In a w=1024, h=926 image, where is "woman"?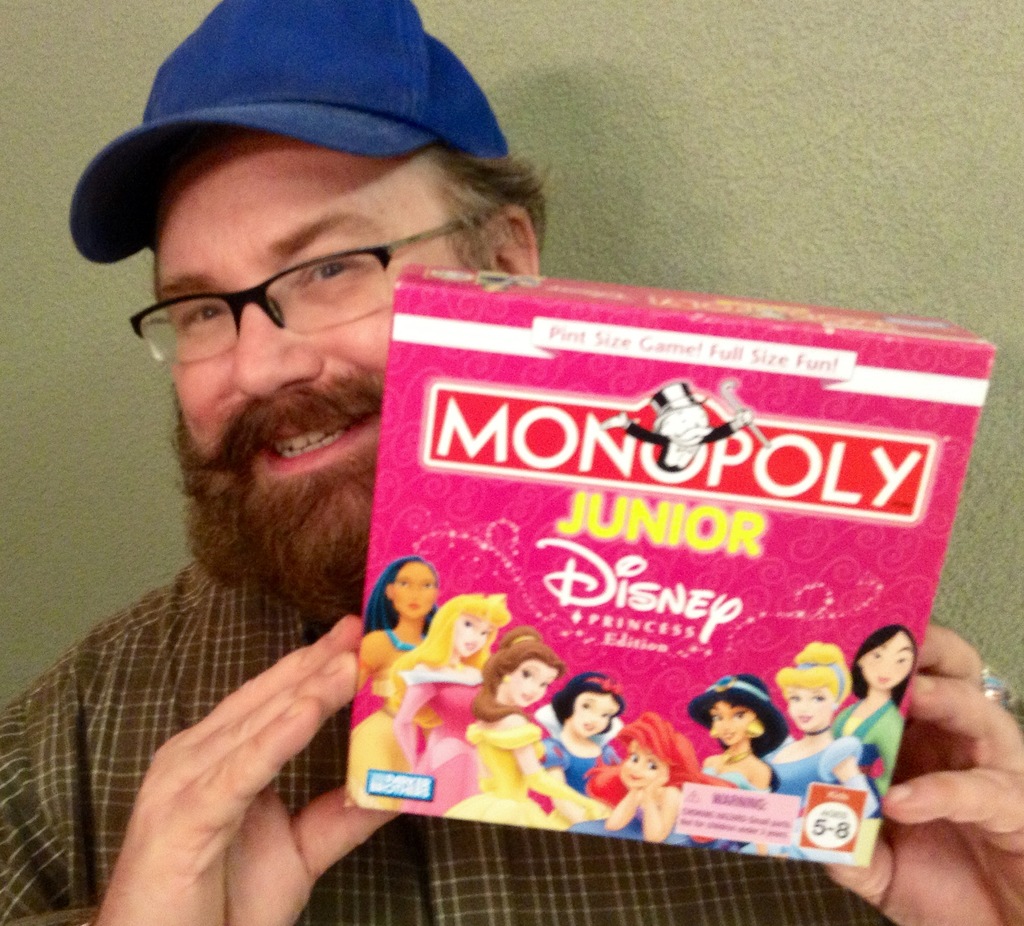
BBox(438, 626, 612, 833).
